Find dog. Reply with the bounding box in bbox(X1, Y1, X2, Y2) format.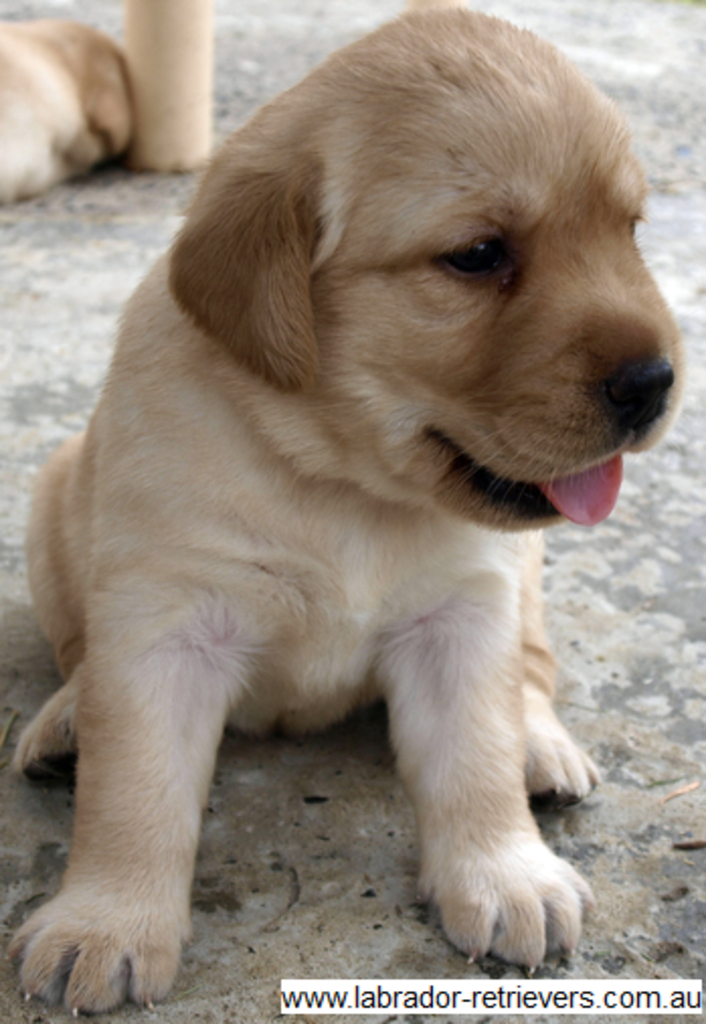
bbox(4, 6, 688, 1006).
